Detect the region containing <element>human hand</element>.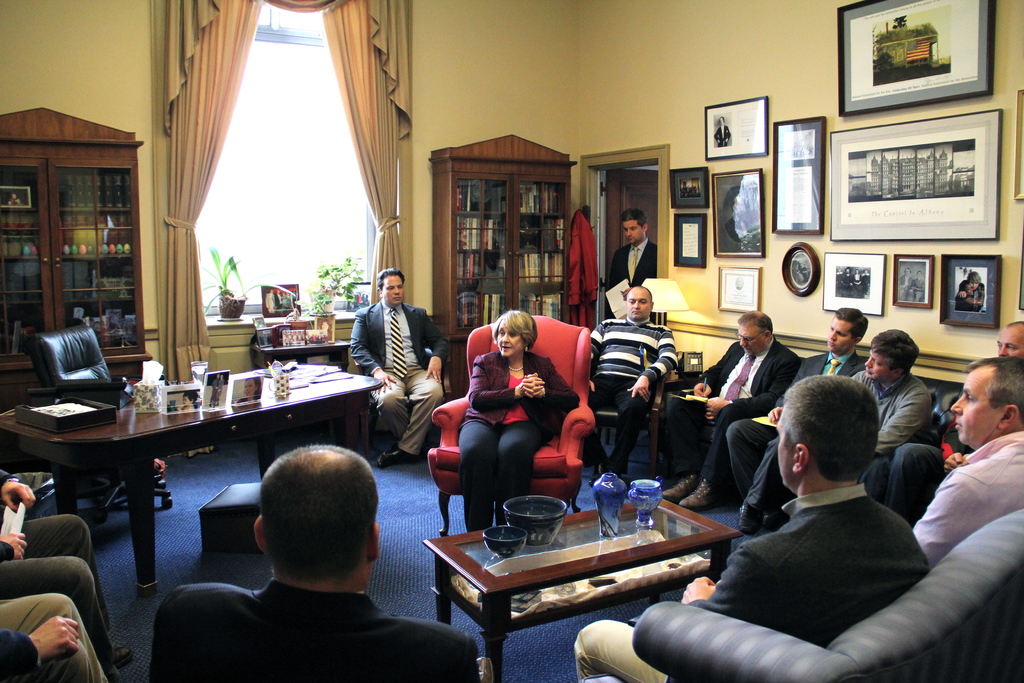
BBox(692, 383, 712, 399).
